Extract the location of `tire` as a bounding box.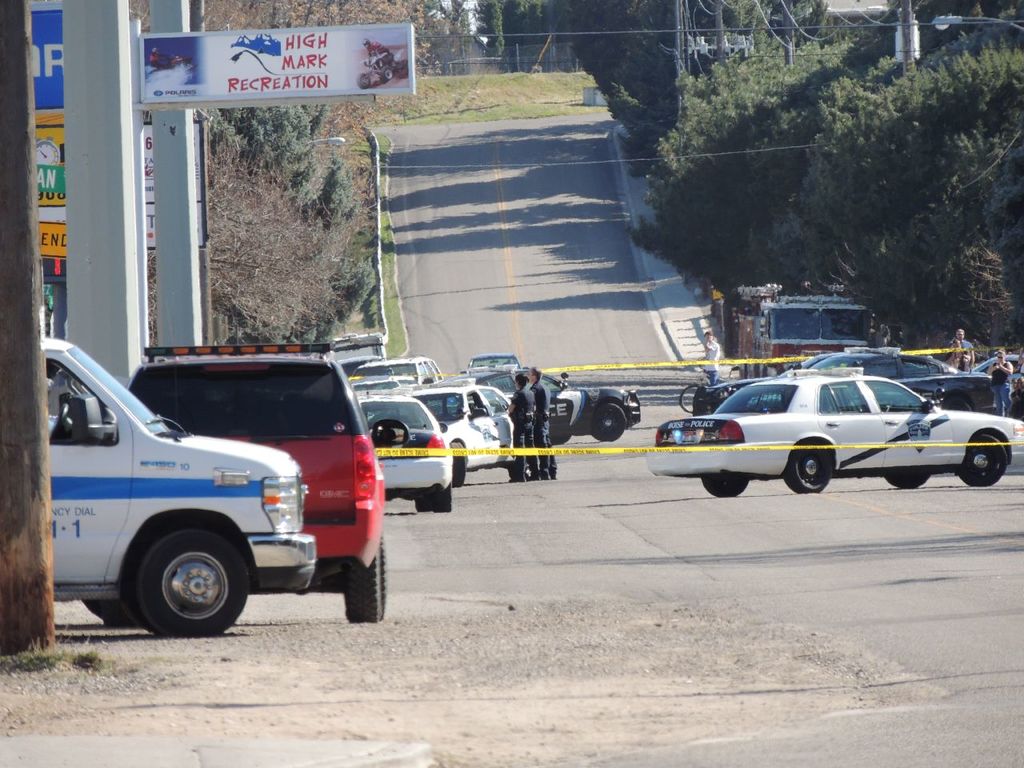
(701,475,748,494).
